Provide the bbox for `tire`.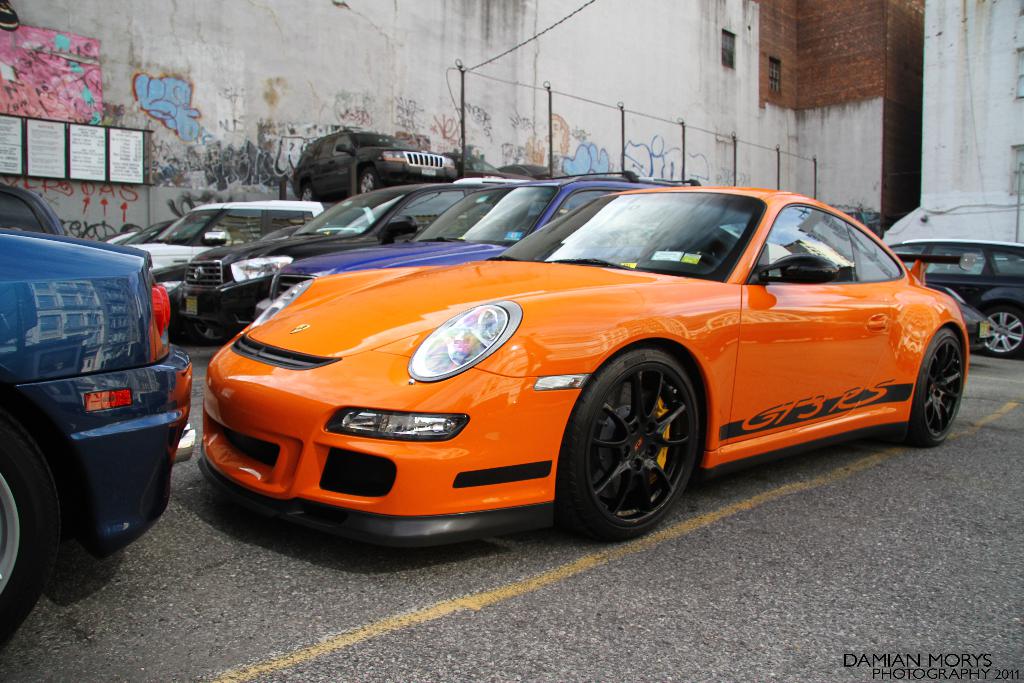
[left=361, top=168, right=374, bottom=197].
